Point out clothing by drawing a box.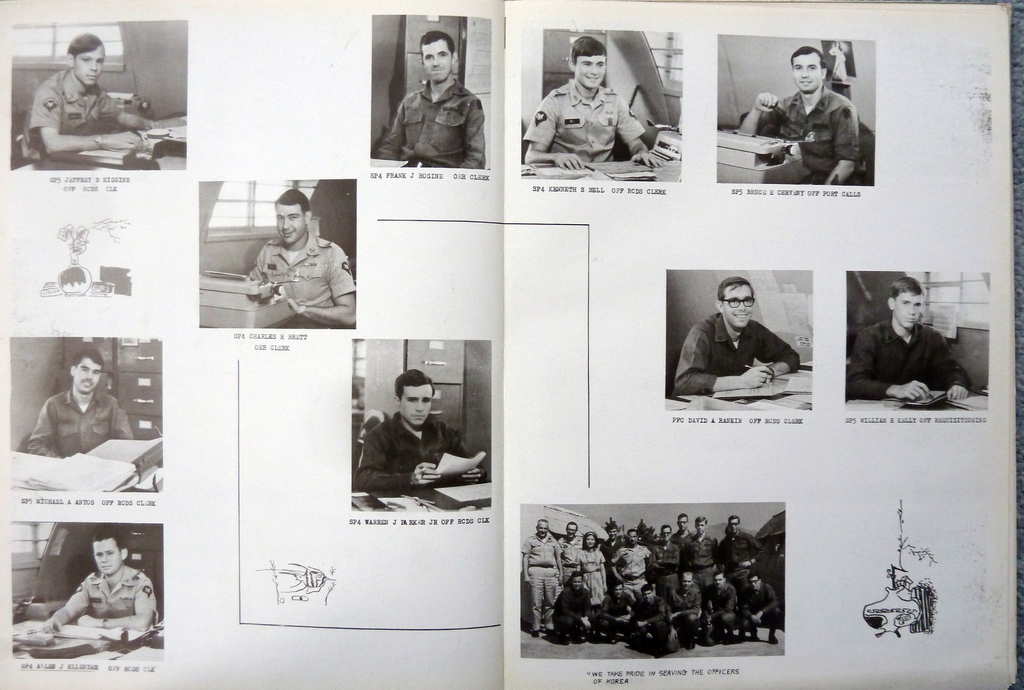
BBox(20, 67, 120, 154).
